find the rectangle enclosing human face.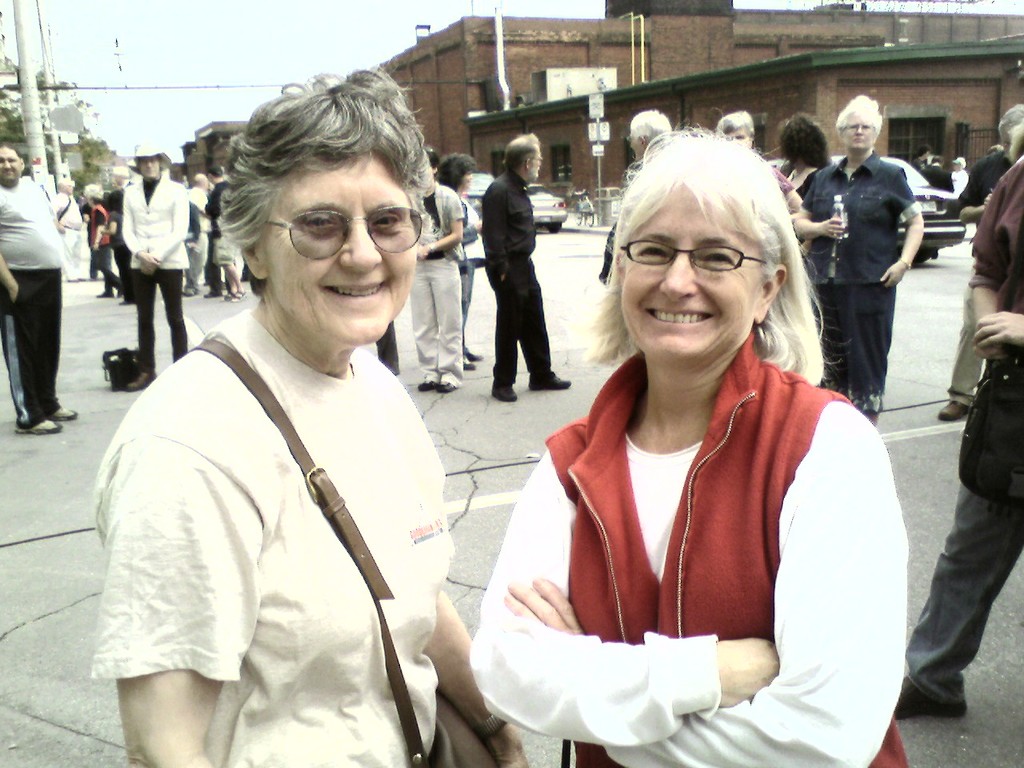
box=[135, 153, 161, 179].
